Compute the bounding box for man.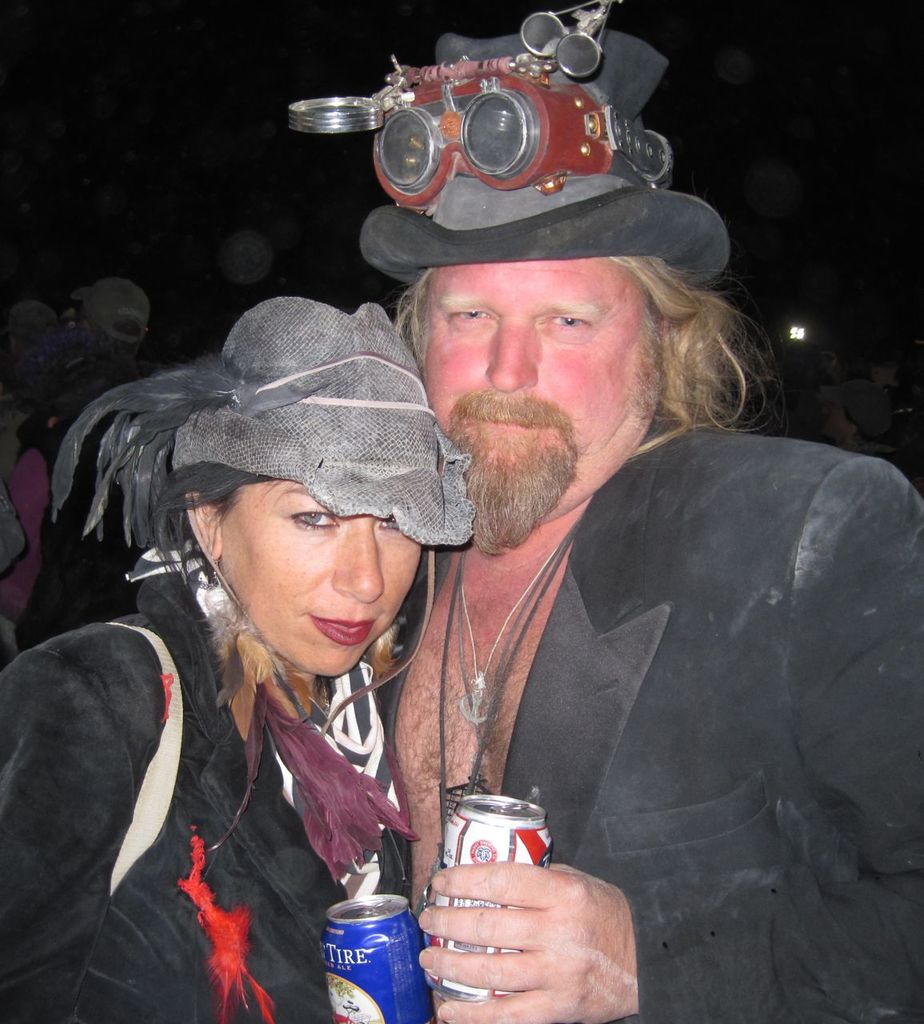
(x1=305, y1=157, x2=900, y2=992).
